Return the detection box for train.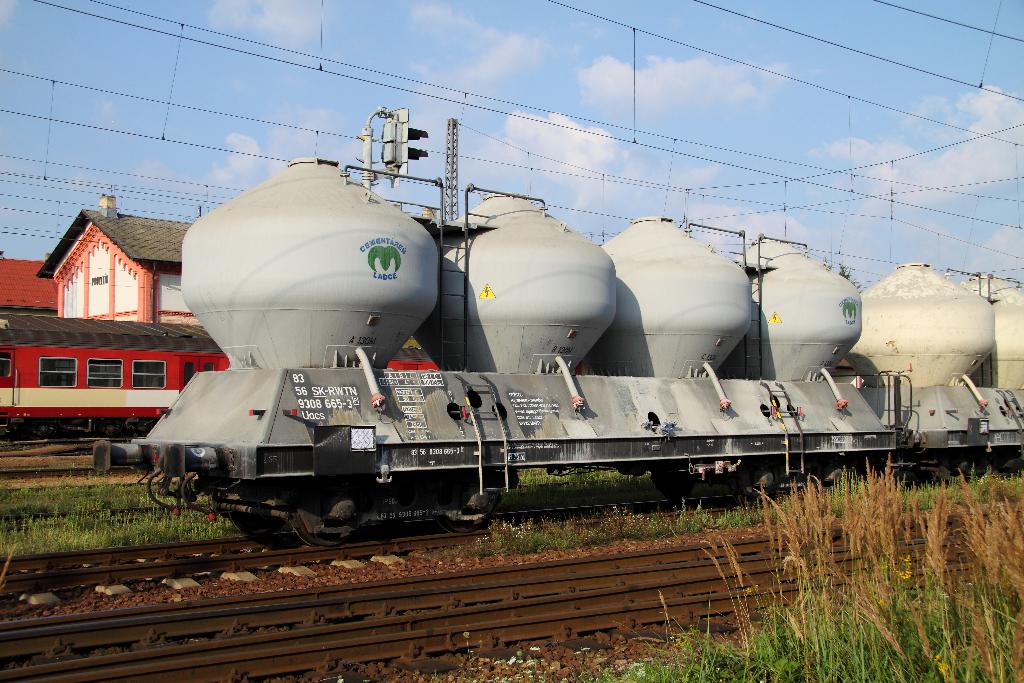
x1=0 y1=312 x2=437 y2=438.
